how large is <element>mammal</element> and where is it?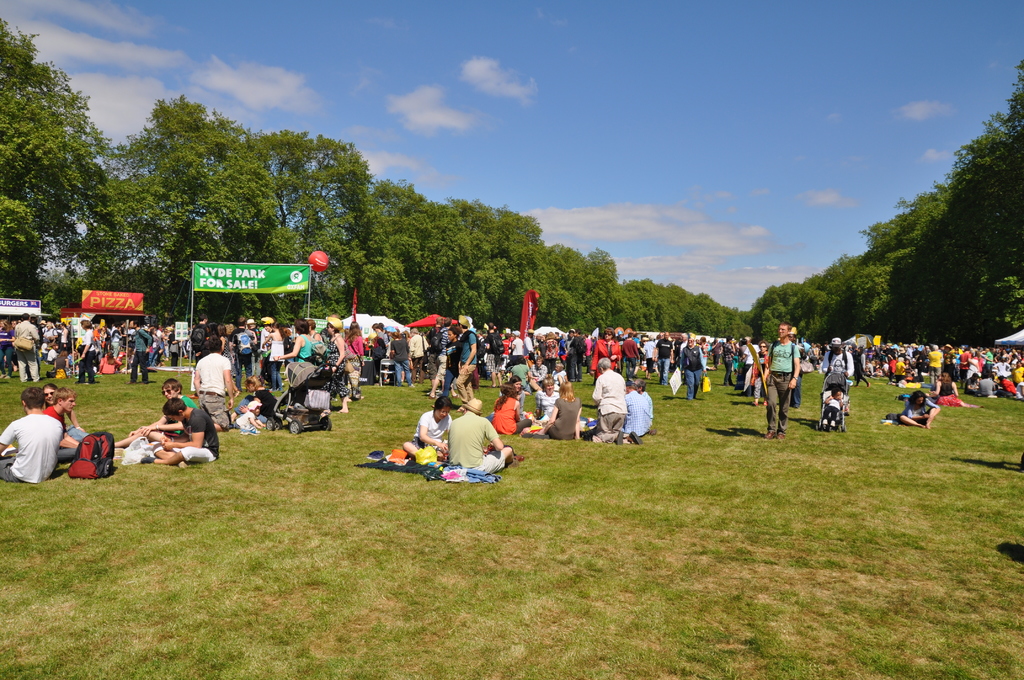
Bounding box: left=113, top=378, right=196, bottom=453.
